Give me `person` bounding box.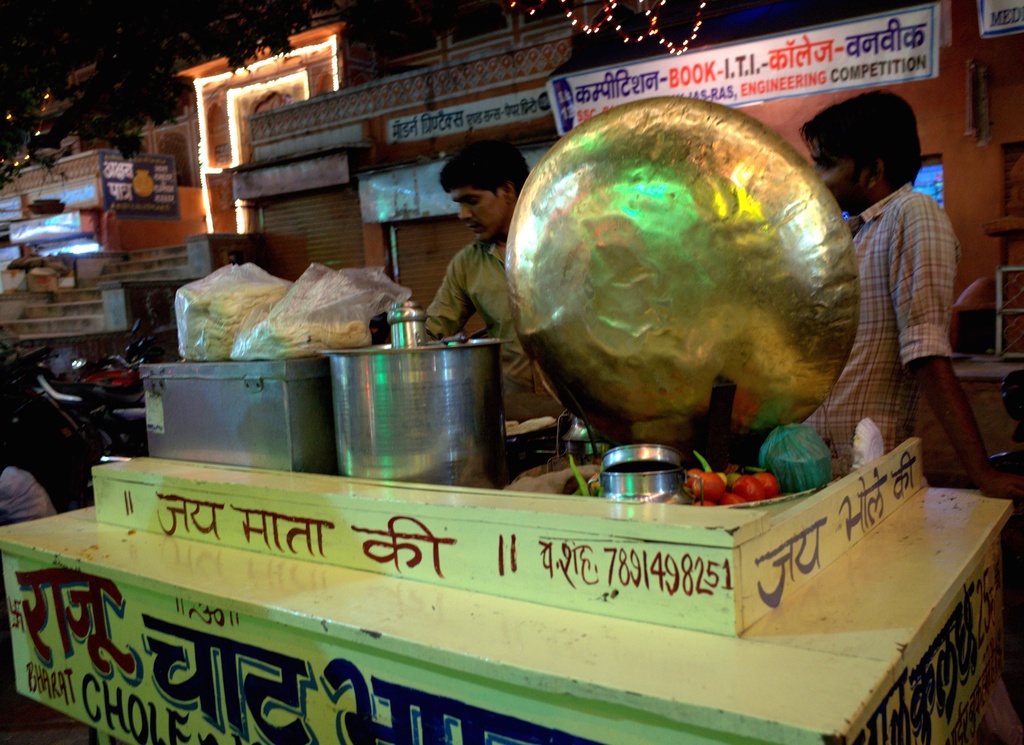
801,88,1023,502.
